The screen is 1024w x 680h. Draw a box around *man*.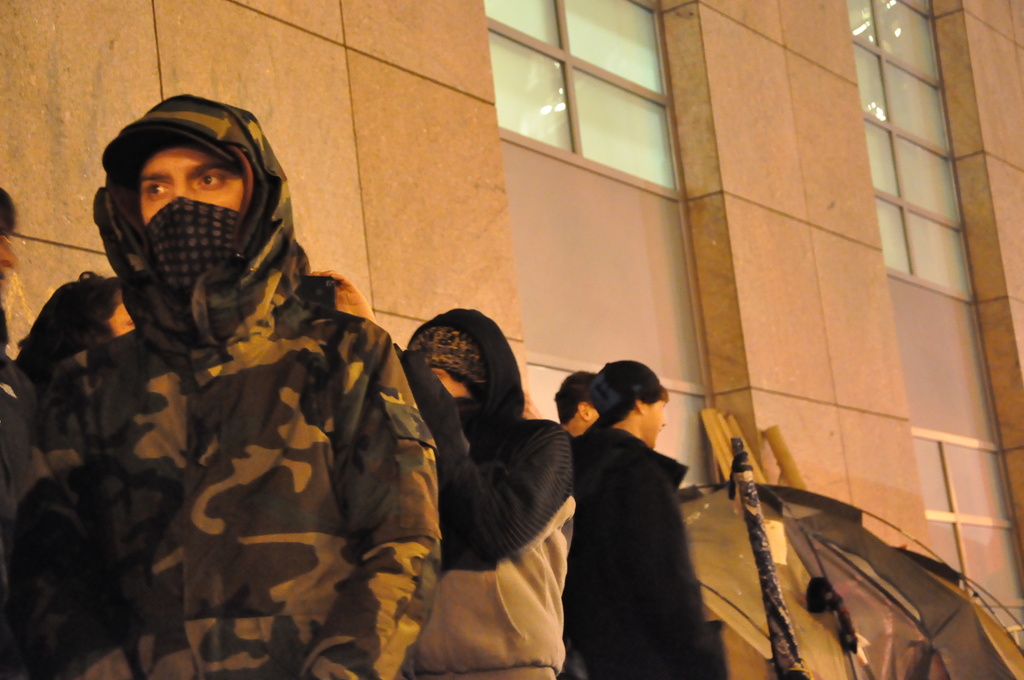
0, 183, 135, 679.
